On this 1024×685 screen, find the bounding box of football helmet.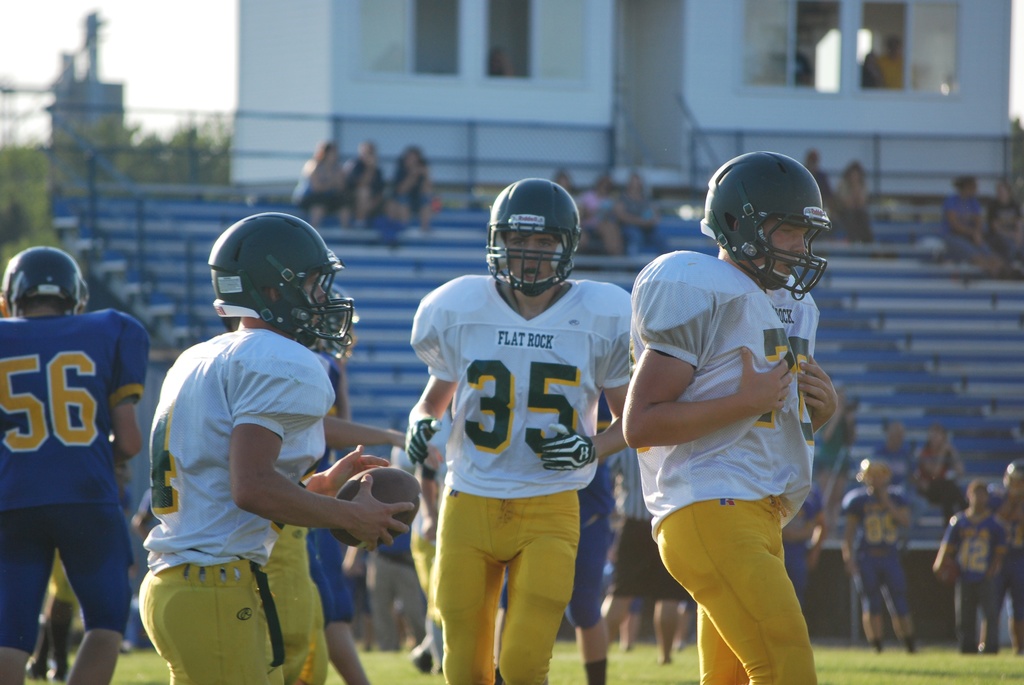
Bounding box: rect(701, 149, 830, 300).
